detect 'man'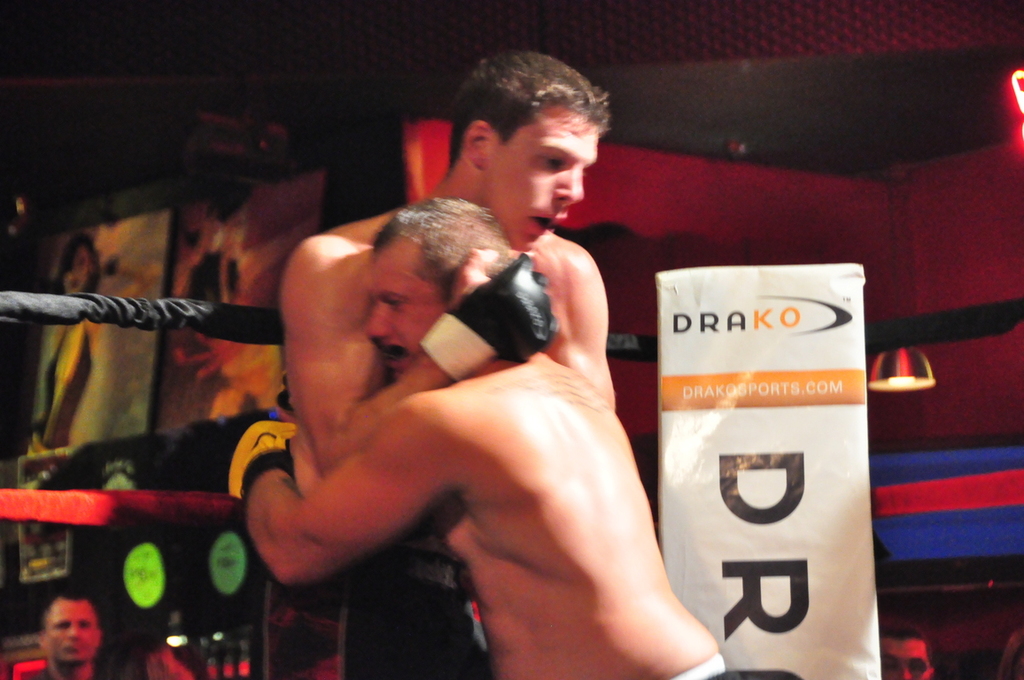
{"x1": 270, "y1": 42, "x2": 620, "y2": 679}
